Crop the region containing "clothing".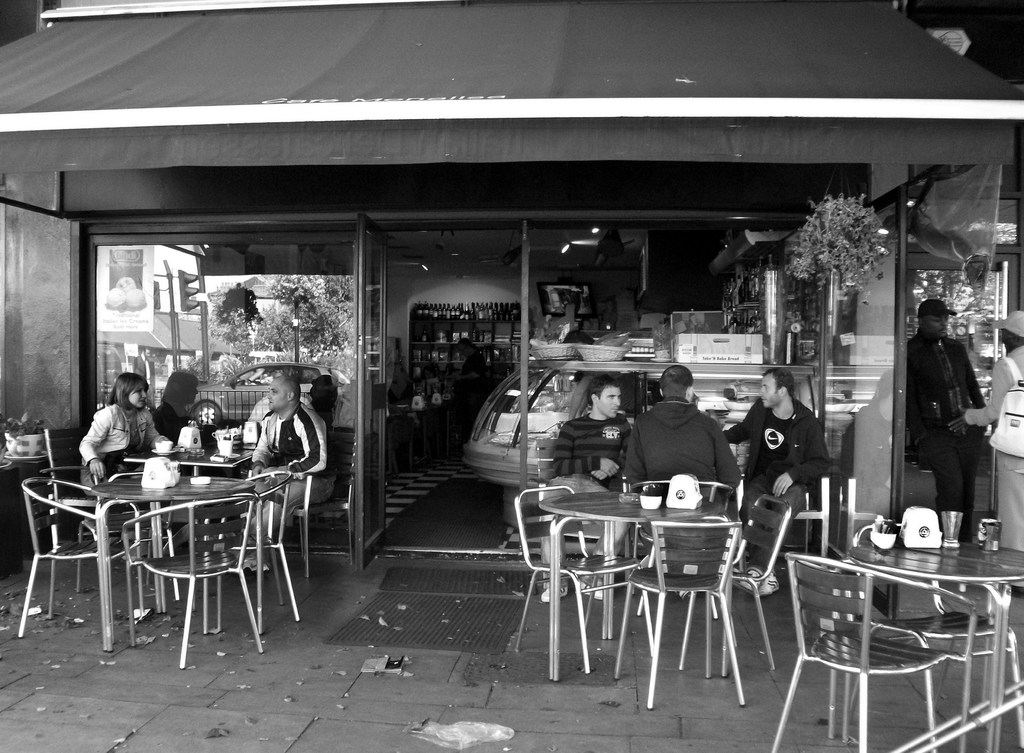
Crop region: 468,360,490,433.
